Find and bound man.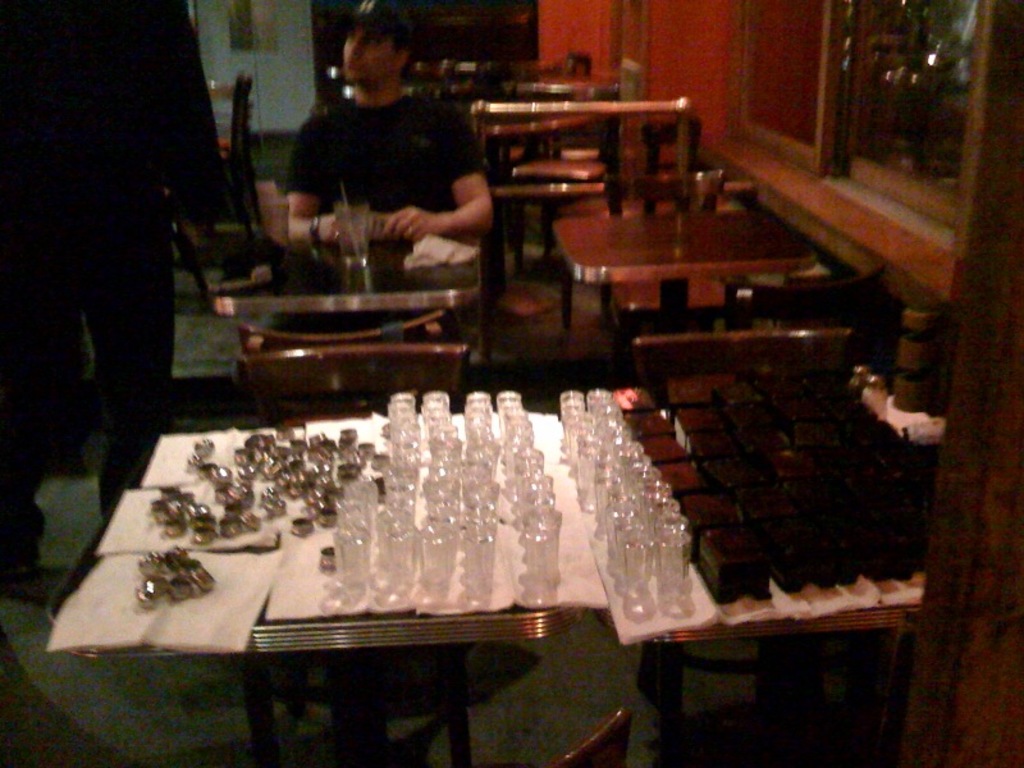
Bound: {"x1": 257, "y1": 37, "x2": 534, "y2": 293}.
